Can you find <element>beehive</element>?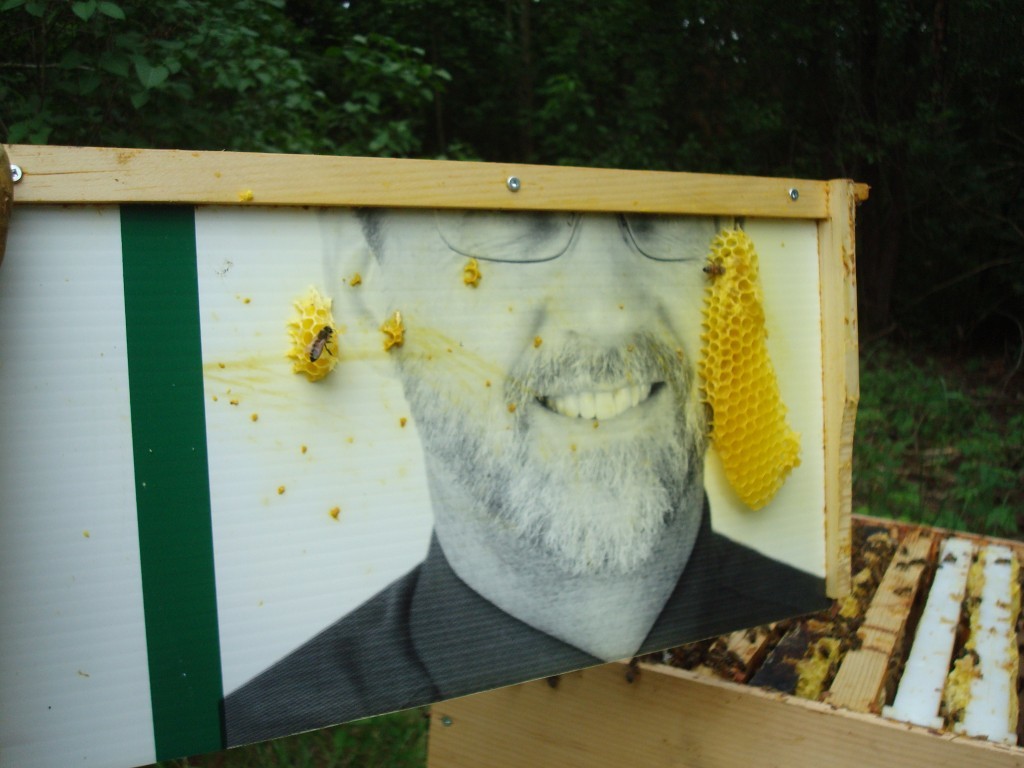
Yes, bounding box: <bbox>290, 287, 339, 381</bbox>.
